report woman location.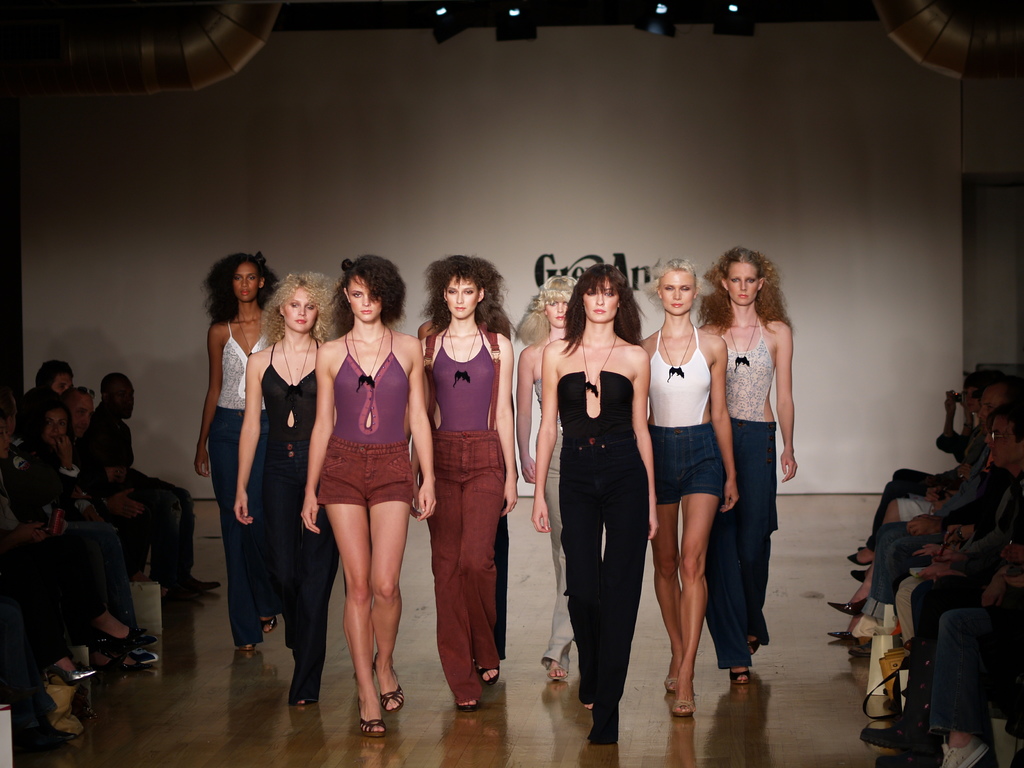
Report: x1=17, y1=399, x2=160, y2=673.
